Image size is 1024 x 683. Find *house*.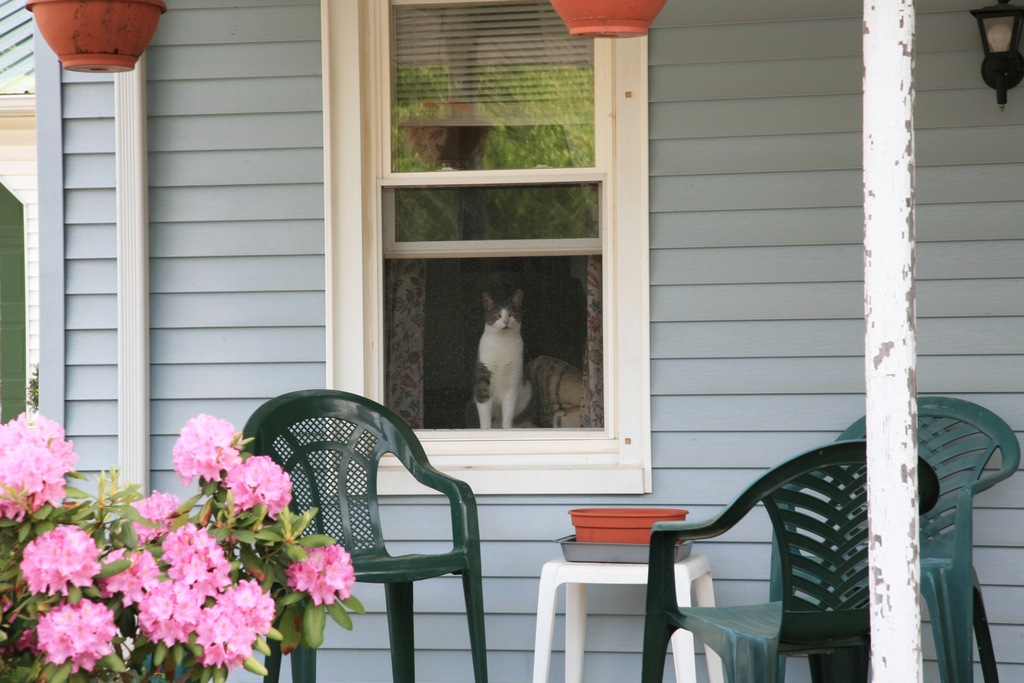
0 0 1023 682.
